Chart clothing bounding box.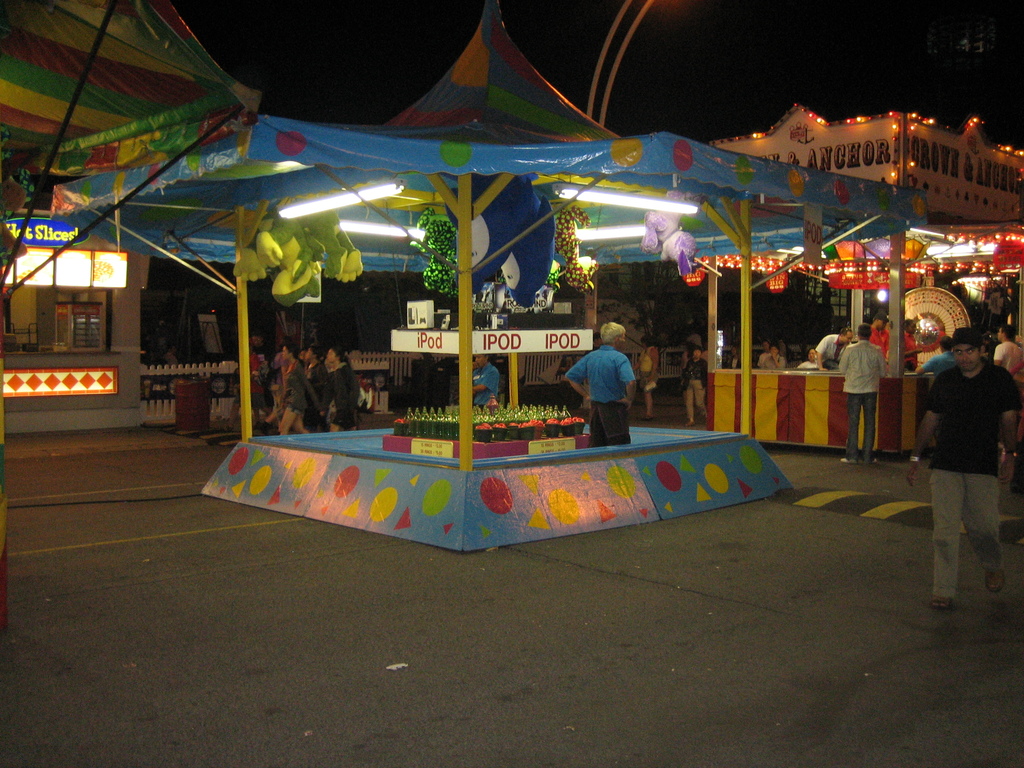
Charted: locate(559, 346, 639, 446).
